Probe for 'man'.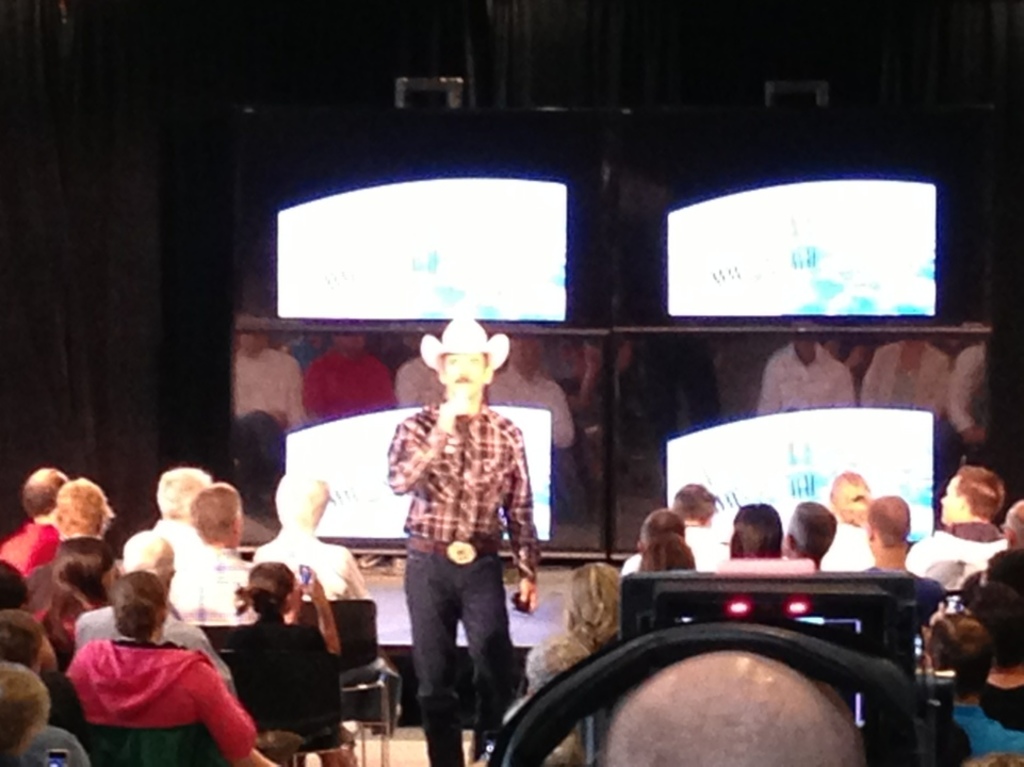
Probe result: box=[132, 471, 223, 582].
